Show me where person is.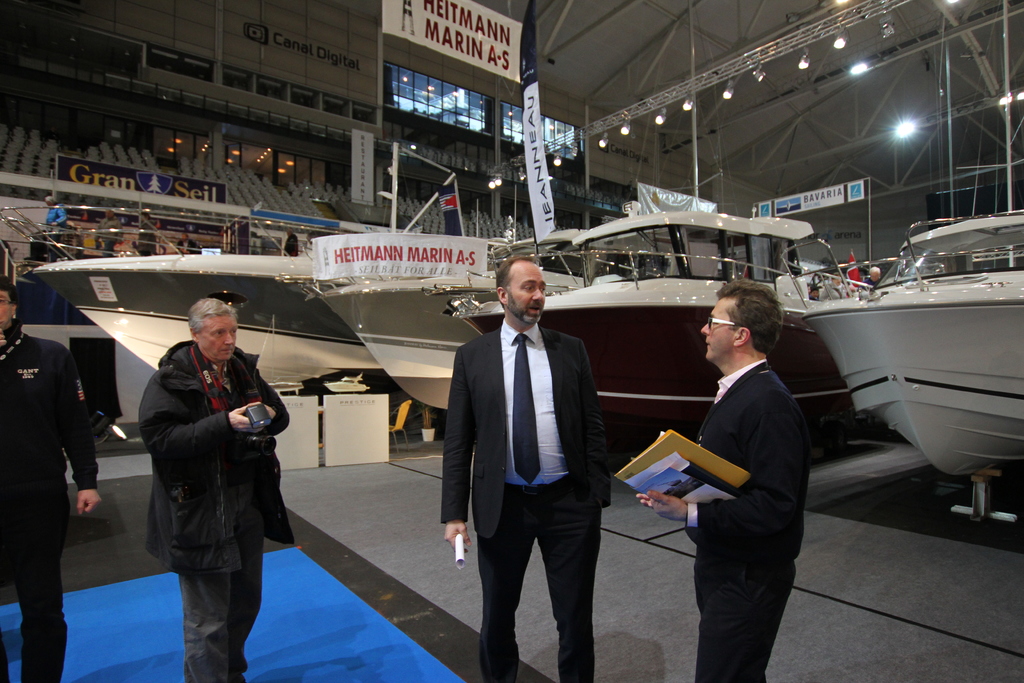
person is at 284, 229, 300, 257.
